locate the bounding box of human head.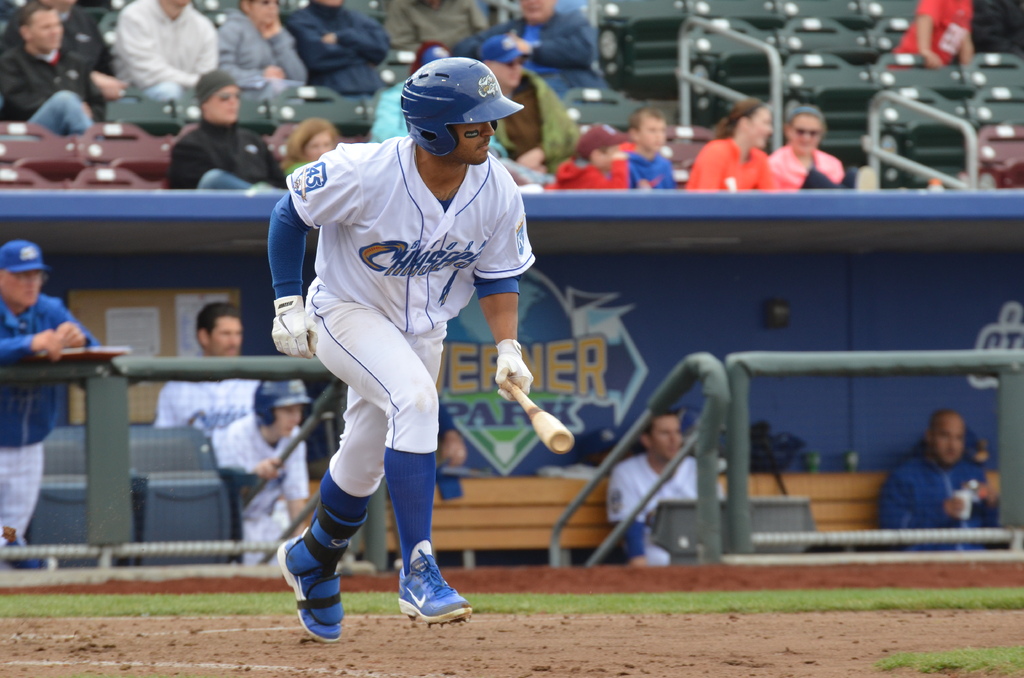
Bounding box: <region>720, 99, 772, 148</region>.
